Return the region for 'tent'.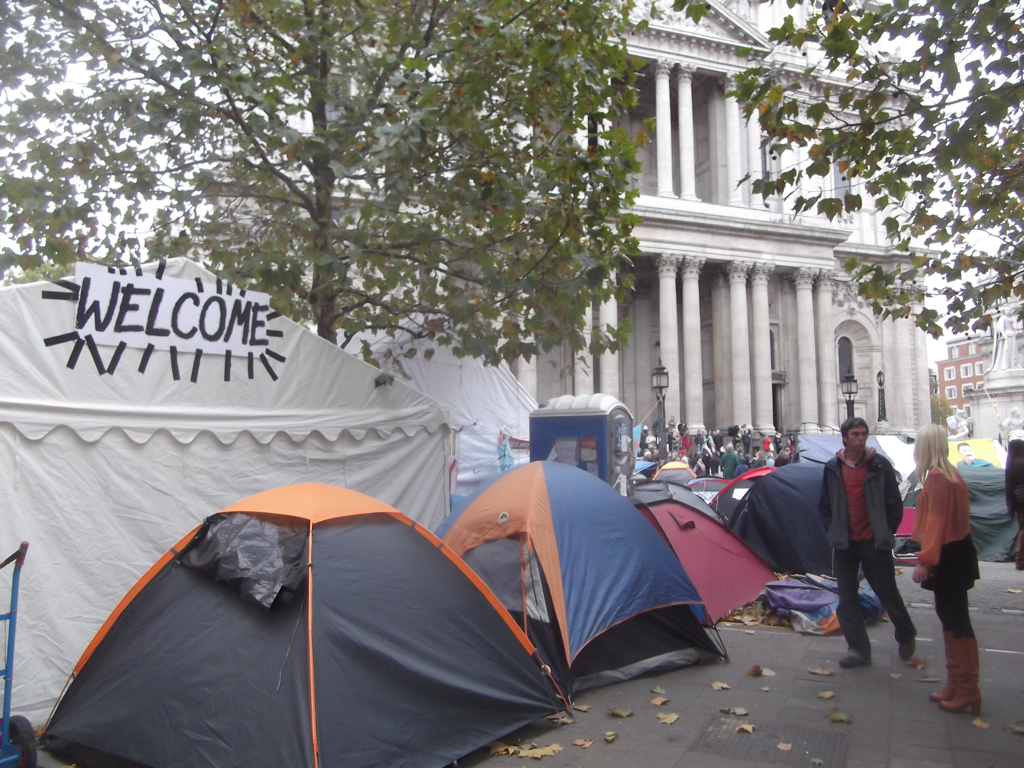
left=38, top=478, right=577, bottom=767.
